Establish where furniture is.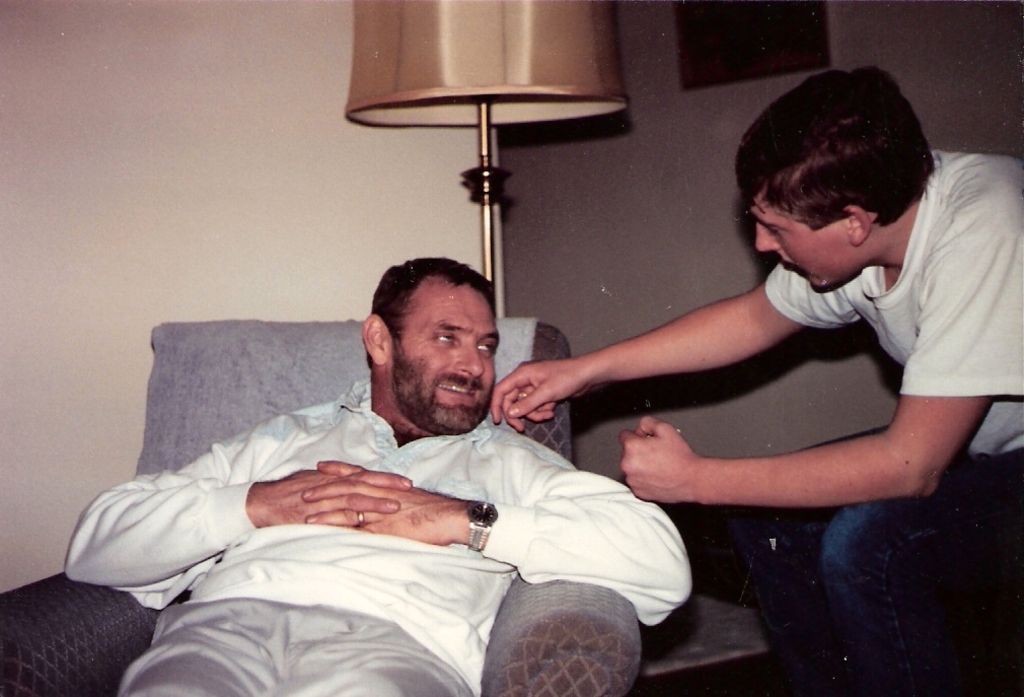
Established at 0,319,645,696.
